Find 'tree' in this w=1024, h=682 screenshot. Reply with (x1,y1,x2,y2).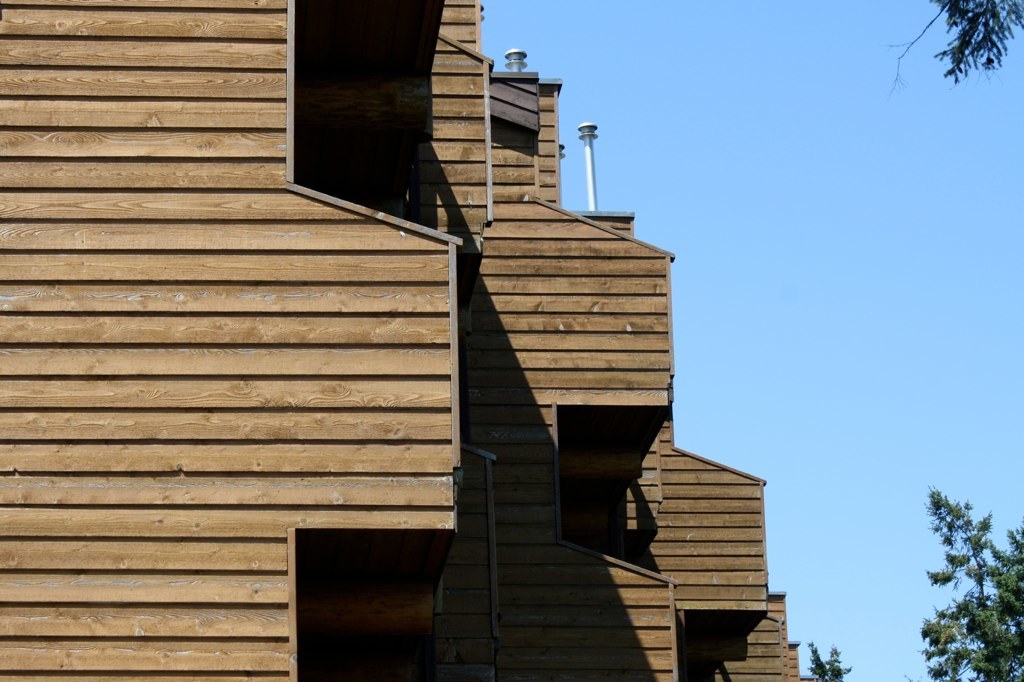
(914,480,1023,678).
